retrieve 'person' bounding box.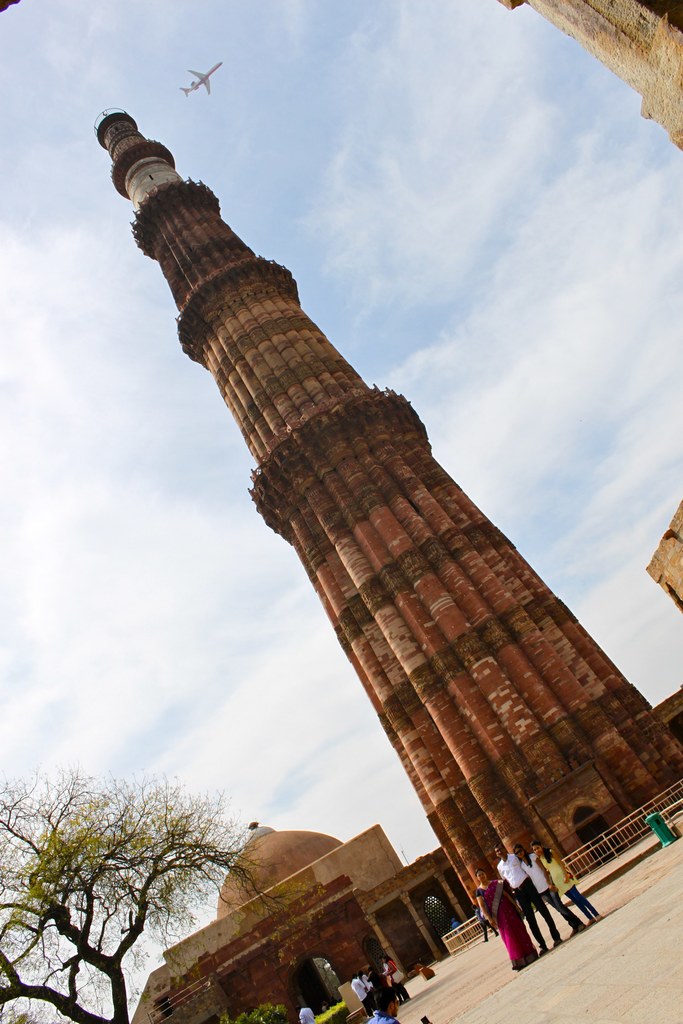
Bounding box: [left=363, top=994, right=407, bottom=1023].
